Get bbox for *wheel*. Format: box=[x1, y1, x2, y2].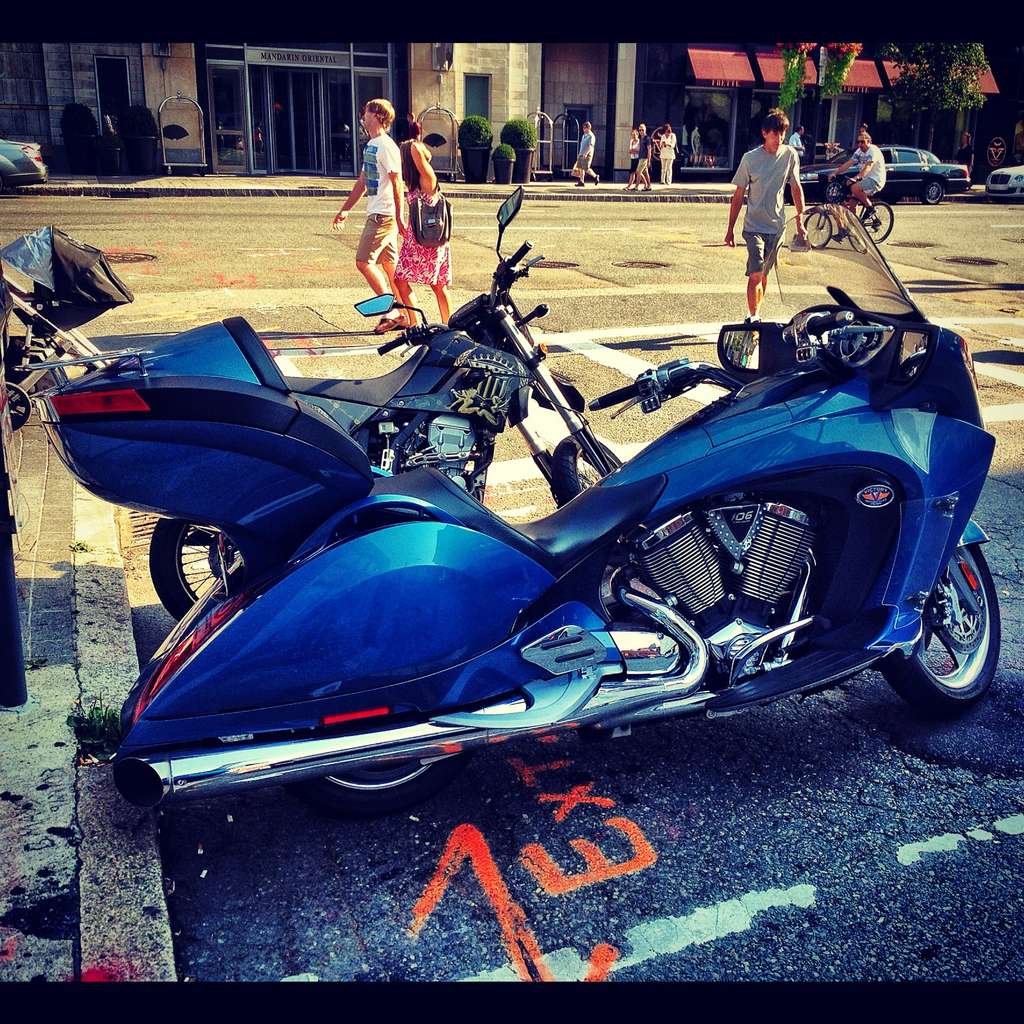
box=[136, 514, 245, 628].
